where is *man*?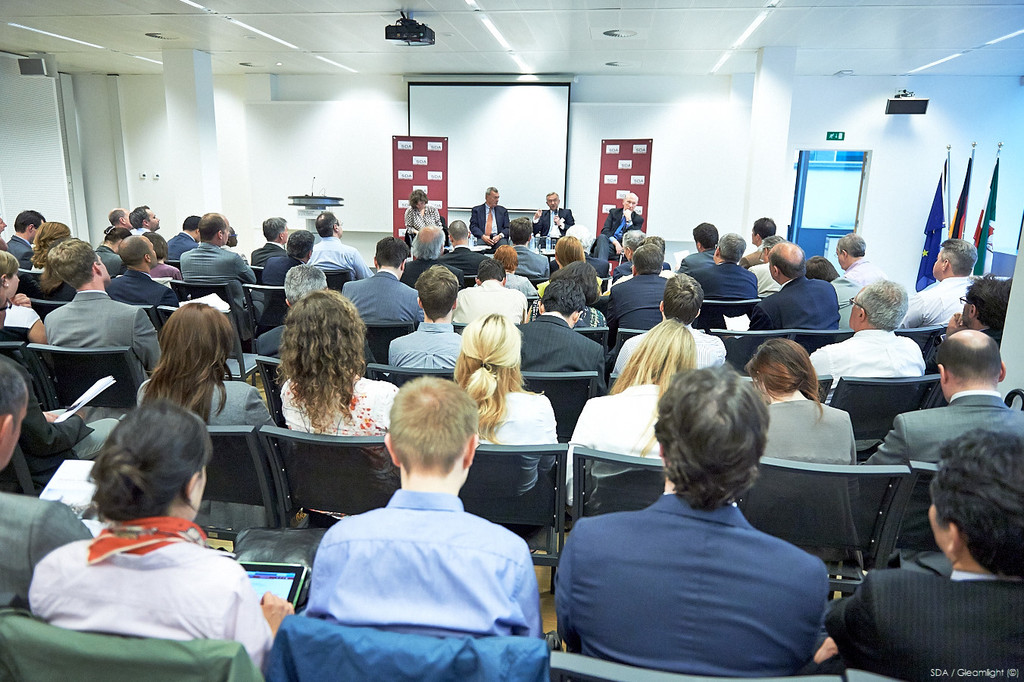
region(905, 234, 979, 333).
